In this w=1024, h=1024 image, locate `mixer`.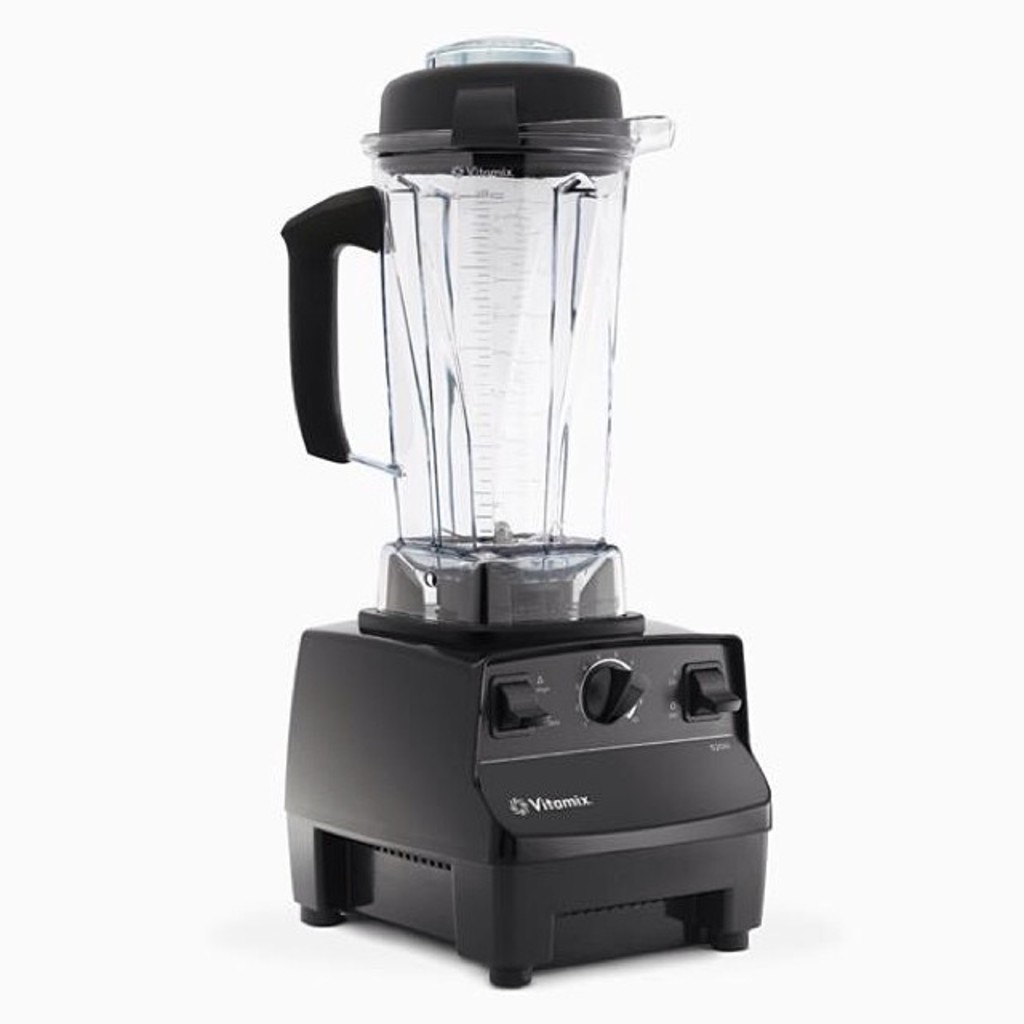
Bounding box: x1=280, y1=32, x2=770, y2=987.
